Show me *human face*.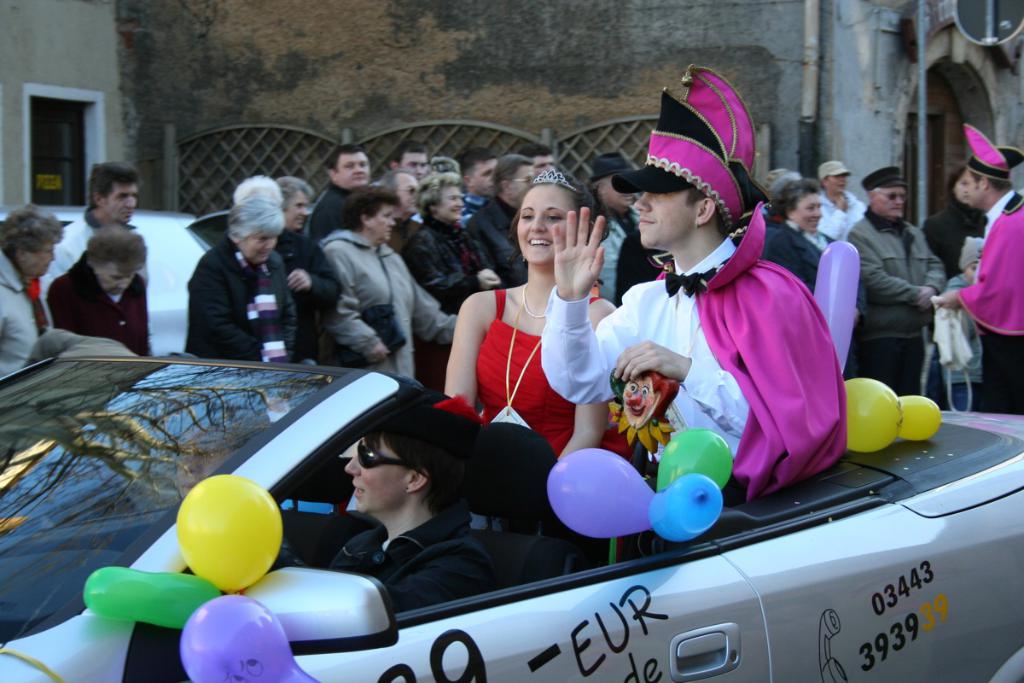
*human face* is here: left=526, top=154, right=557, bottom=178.
